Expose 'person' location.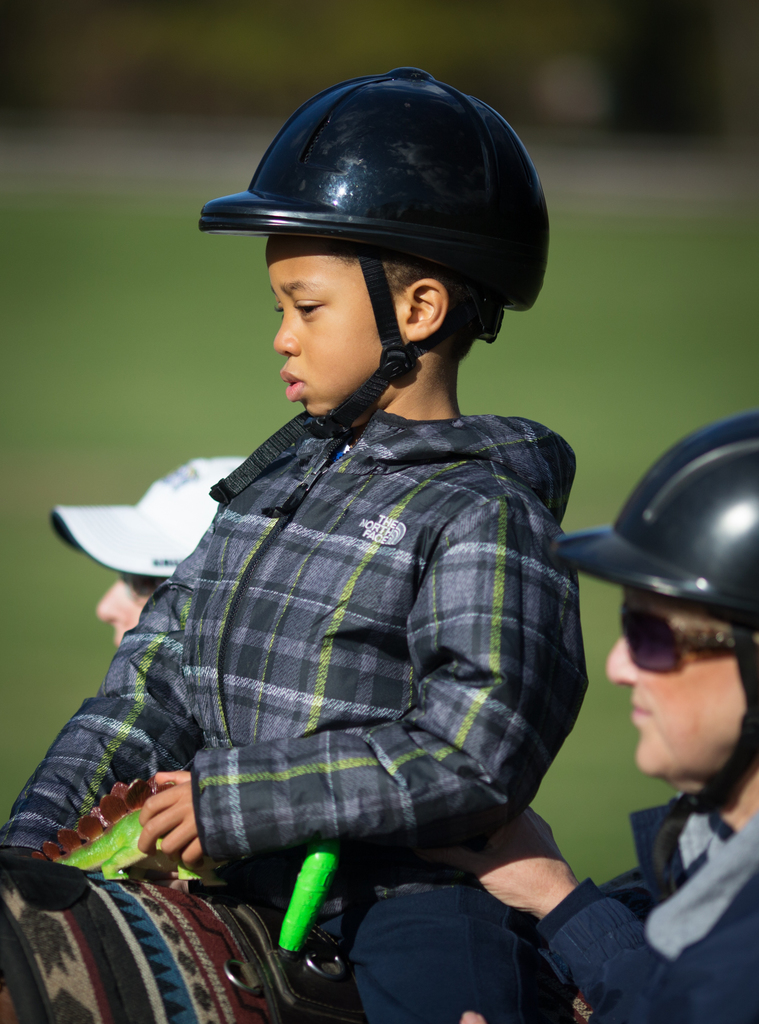
Exposed at detection(426, 412, 758, 1023).
